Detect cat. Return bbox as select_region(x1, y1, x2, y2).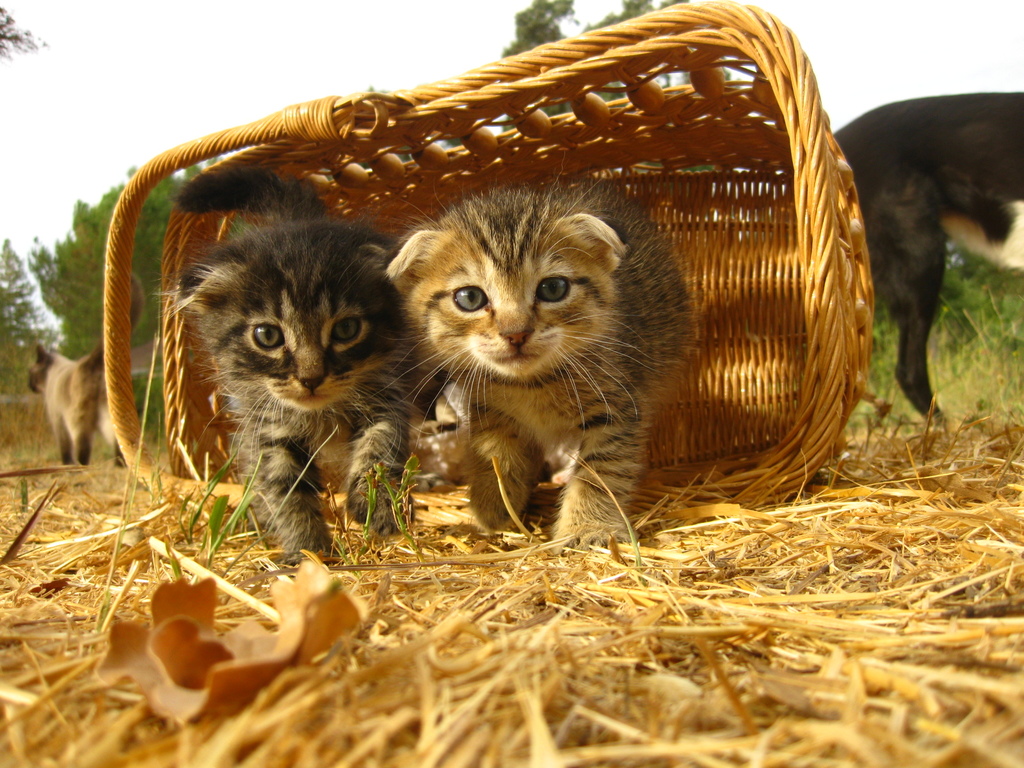
select_region(172, 172, 435, 577).
